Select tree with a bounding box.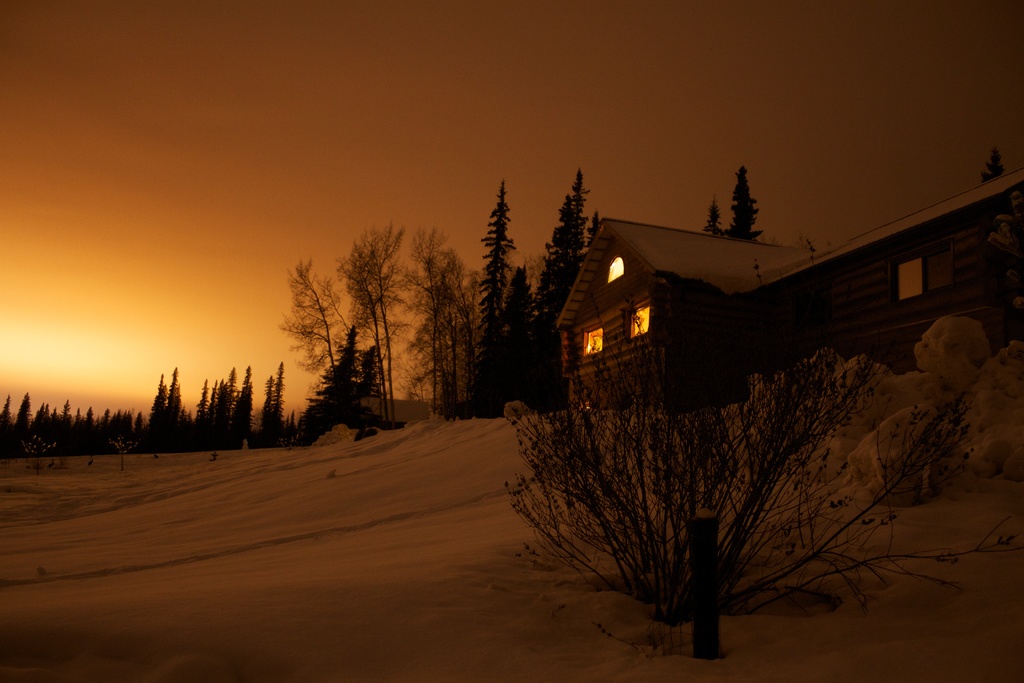
x1=977, y1=148, x2=1007, y2=185.
